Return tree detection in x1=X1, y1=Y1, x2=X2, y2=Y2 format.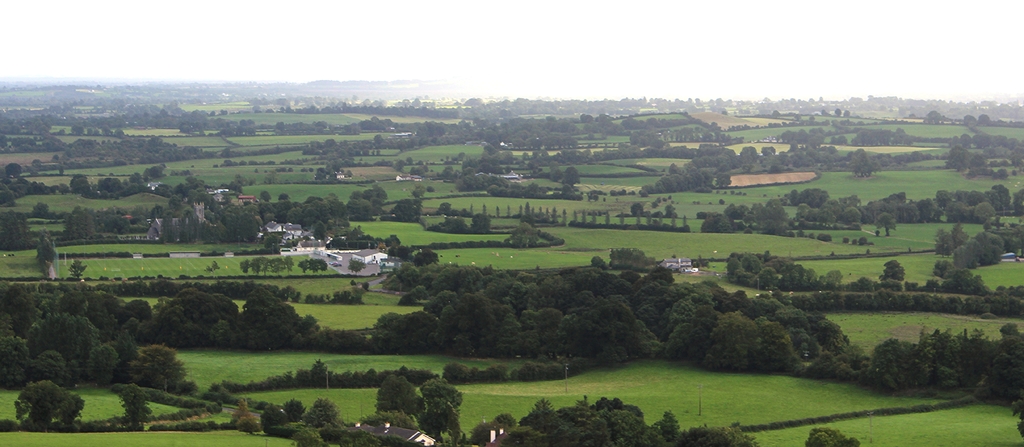
x1=630, y1=113, x2=710, y2=133.
